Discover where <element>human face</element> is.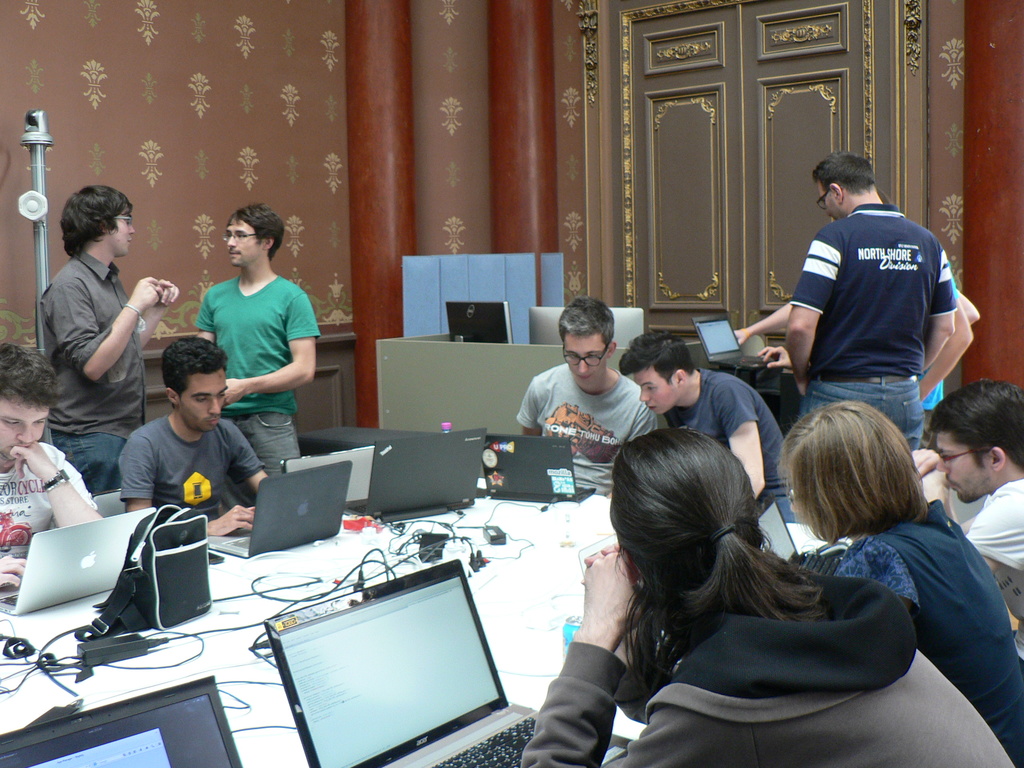
Discovered at [109,212,136,255].
